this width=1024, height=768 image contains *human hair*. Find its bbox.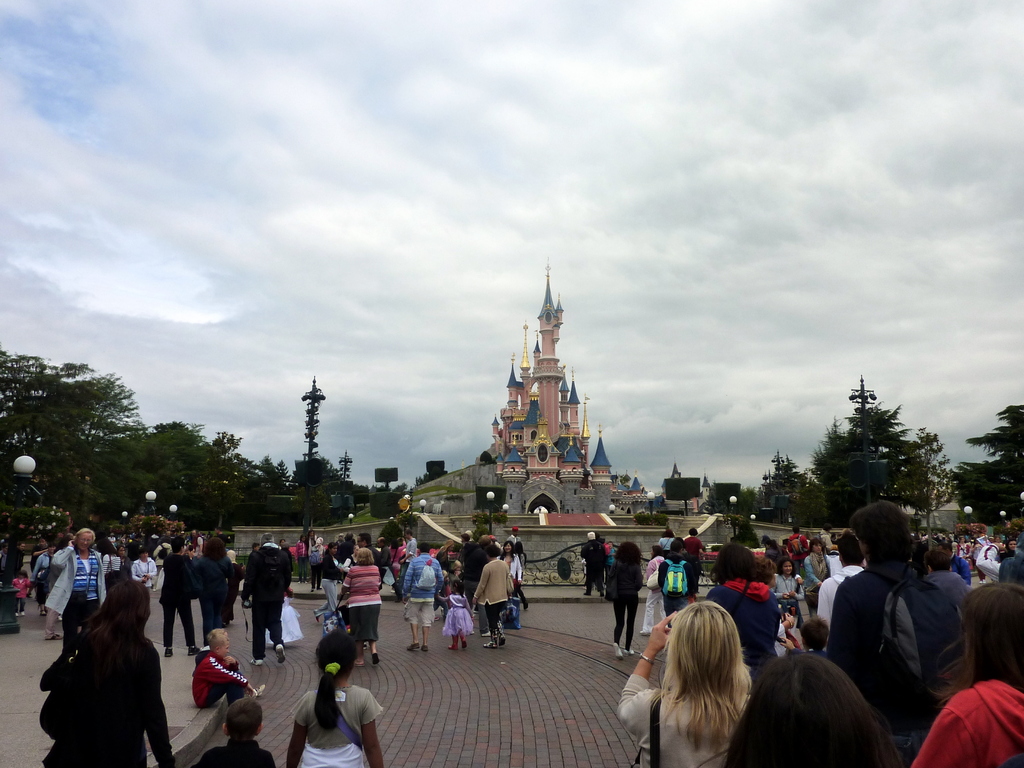
rect(202, 536, 227, 560).
